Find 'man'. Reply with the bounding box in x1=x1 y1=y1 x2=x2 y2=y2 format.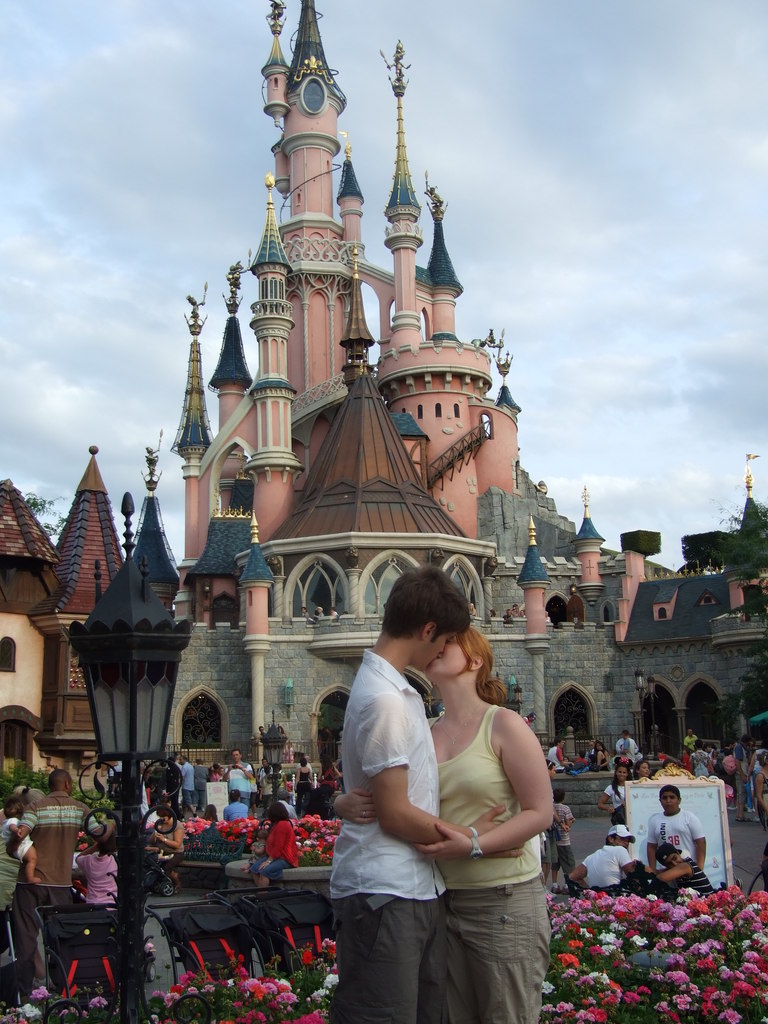
x1=276 y1=800 x2=300 y2=824.
